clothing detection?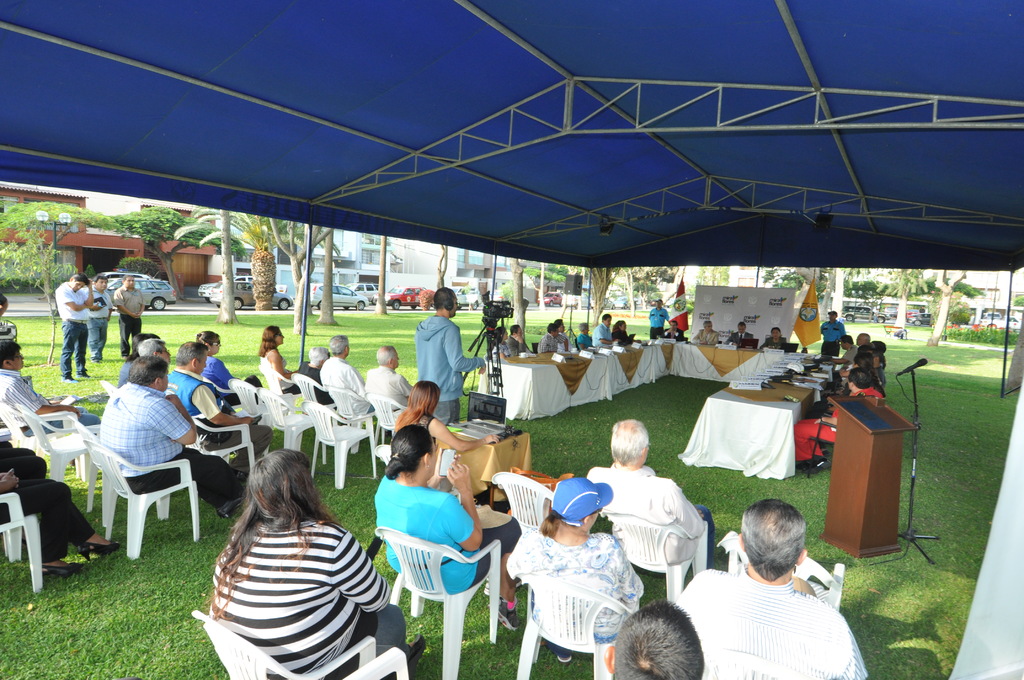
{"x1": 199, "y1": 348, "x2": 263, "y2": 404}
